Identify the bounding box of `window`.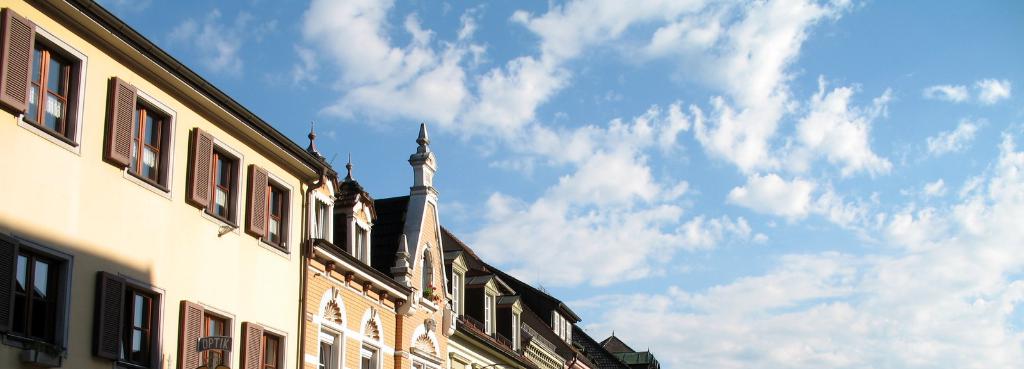
(215,152,234,221).
